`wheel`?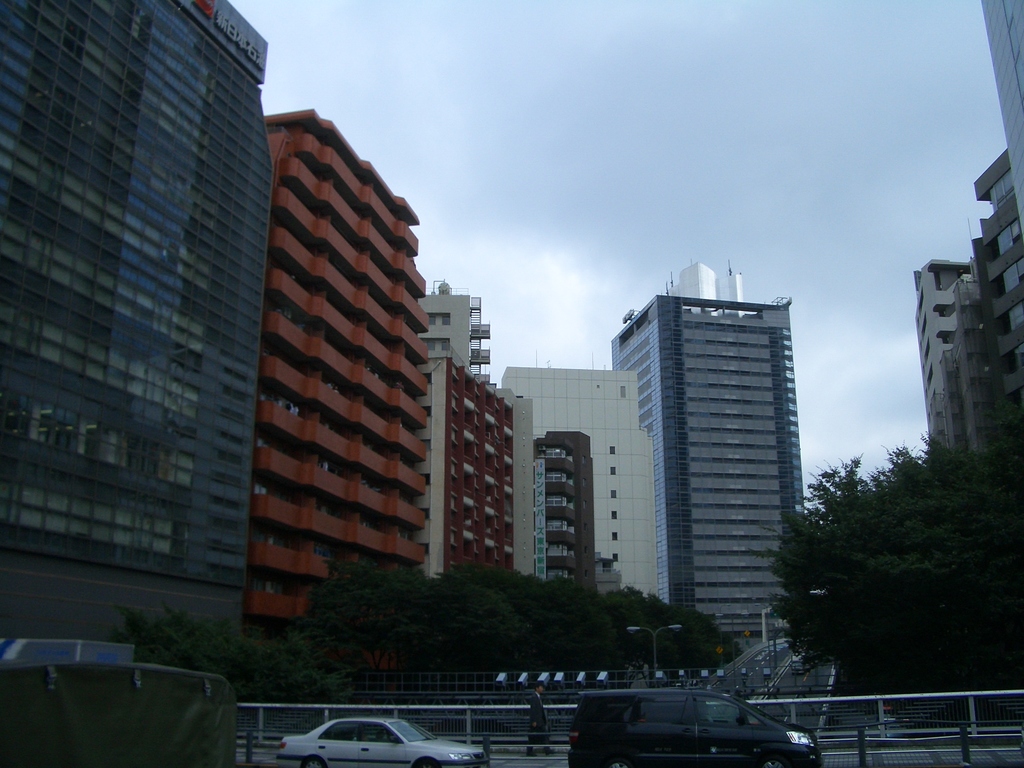
[297, 755, 325, 767]
